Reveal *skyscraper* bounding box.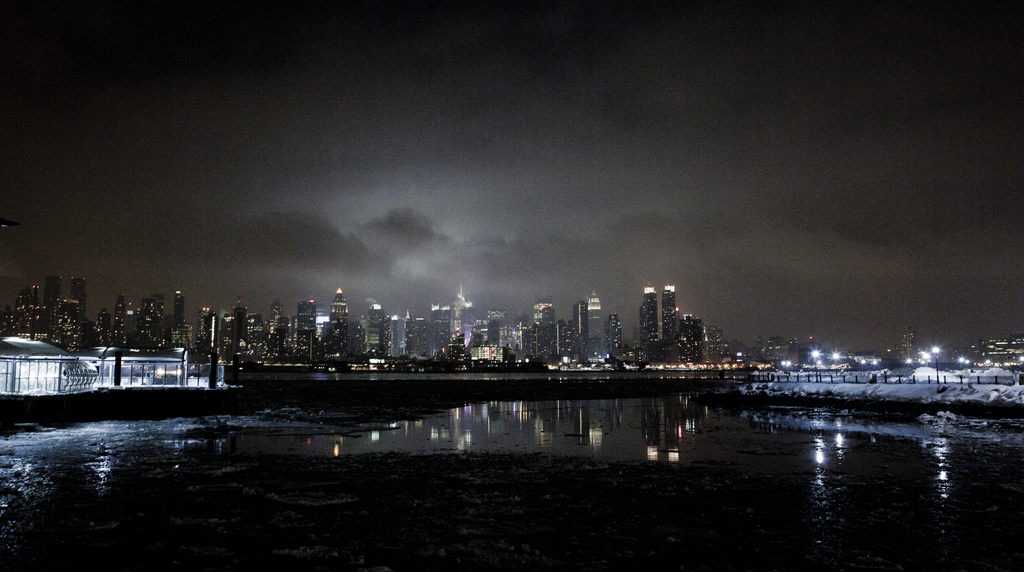
Revealed: bbox=[665, 282, 675, 338].
